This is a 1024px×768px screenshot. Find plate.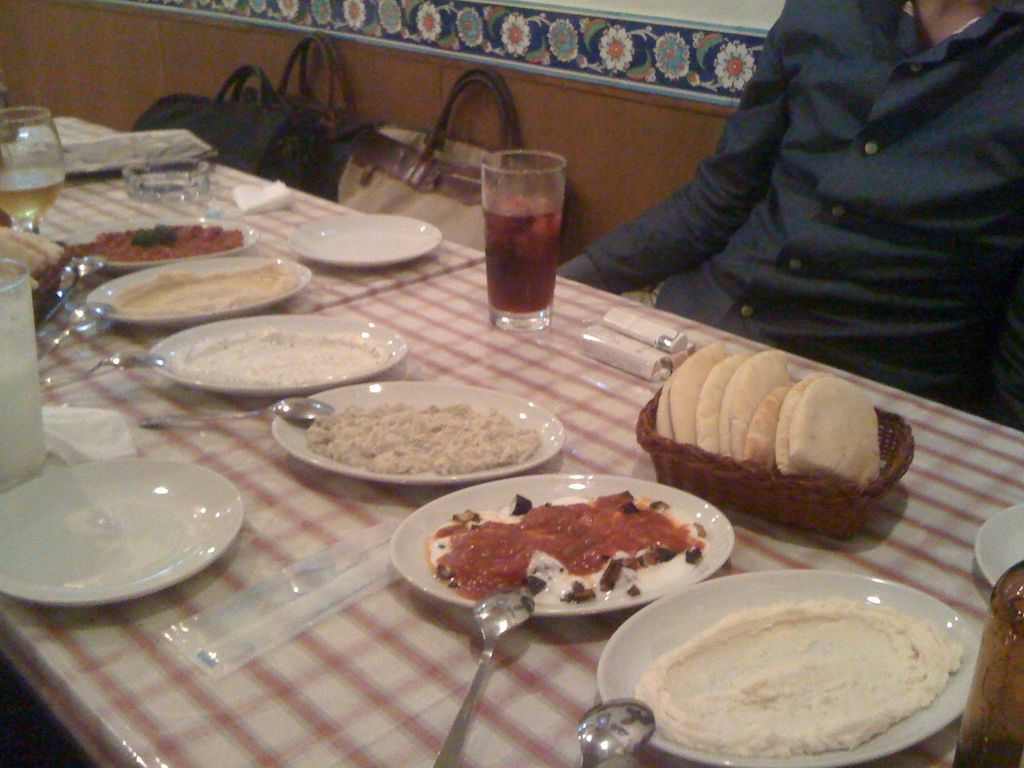
Bounding box: pyautogui.locateOnScreen(594, 564, 983, 767).
